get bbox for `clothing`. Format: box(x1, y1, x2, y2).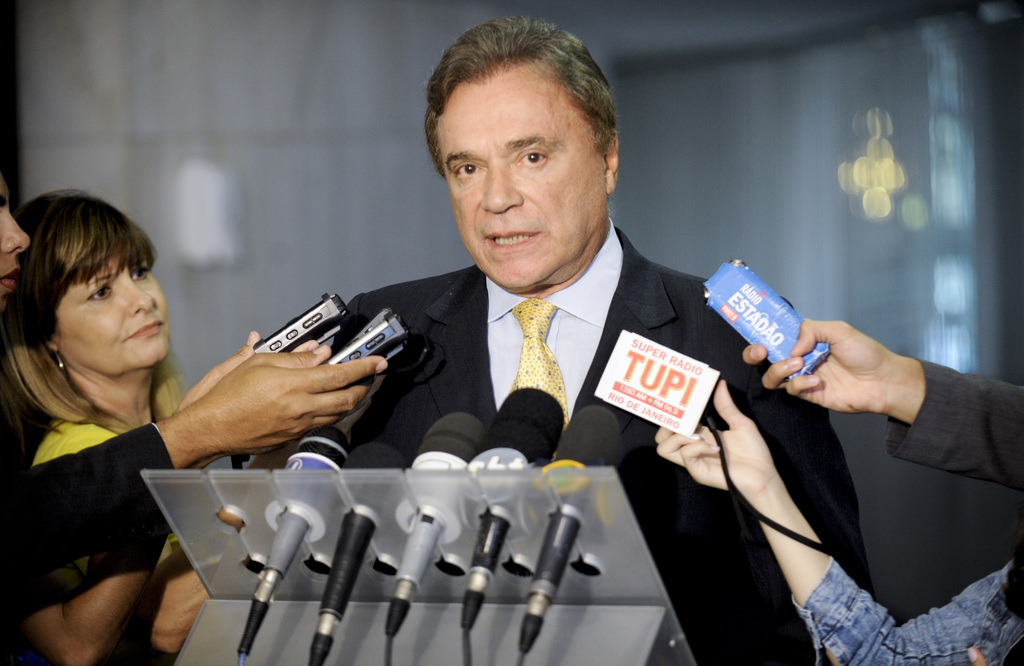
box(785, 548, 1023, 665).
